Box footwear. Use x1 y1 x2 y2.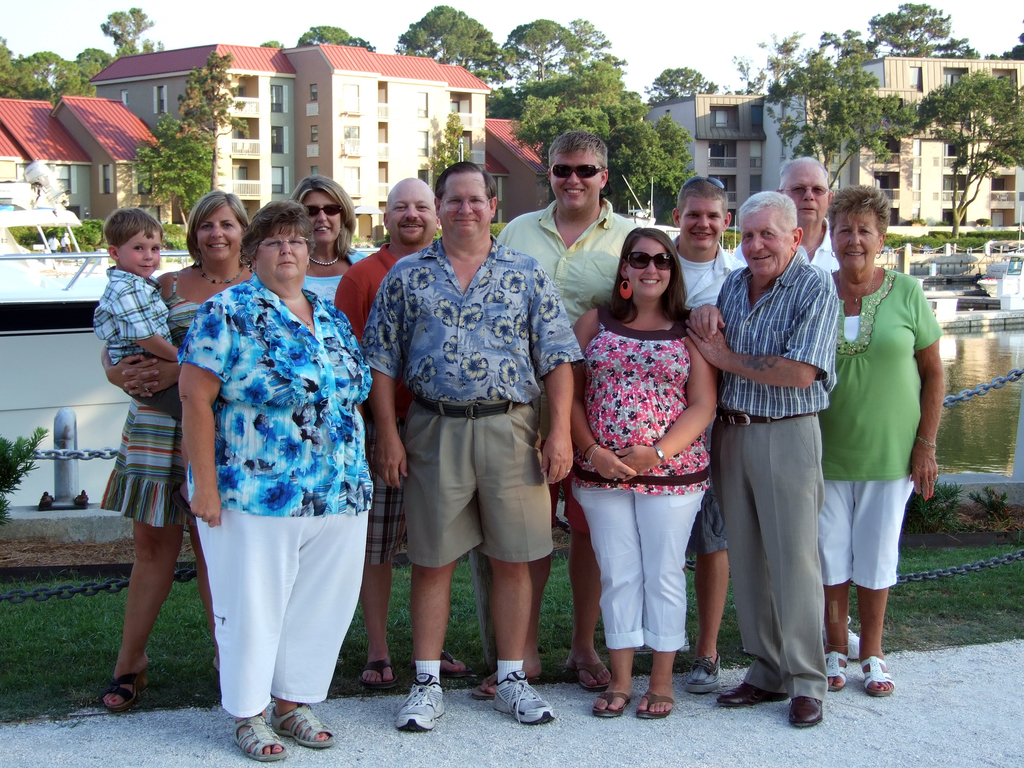
789 696 824 732.
